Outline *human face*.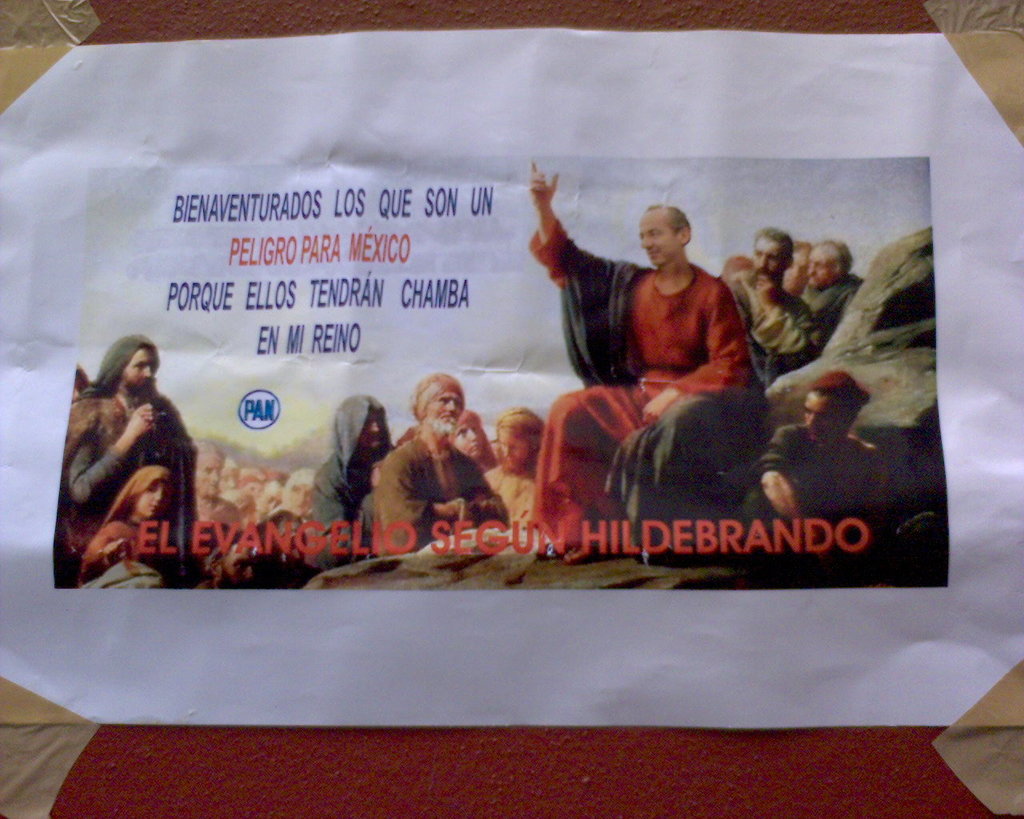
Outline: rect(134, 477, 177, 522).
